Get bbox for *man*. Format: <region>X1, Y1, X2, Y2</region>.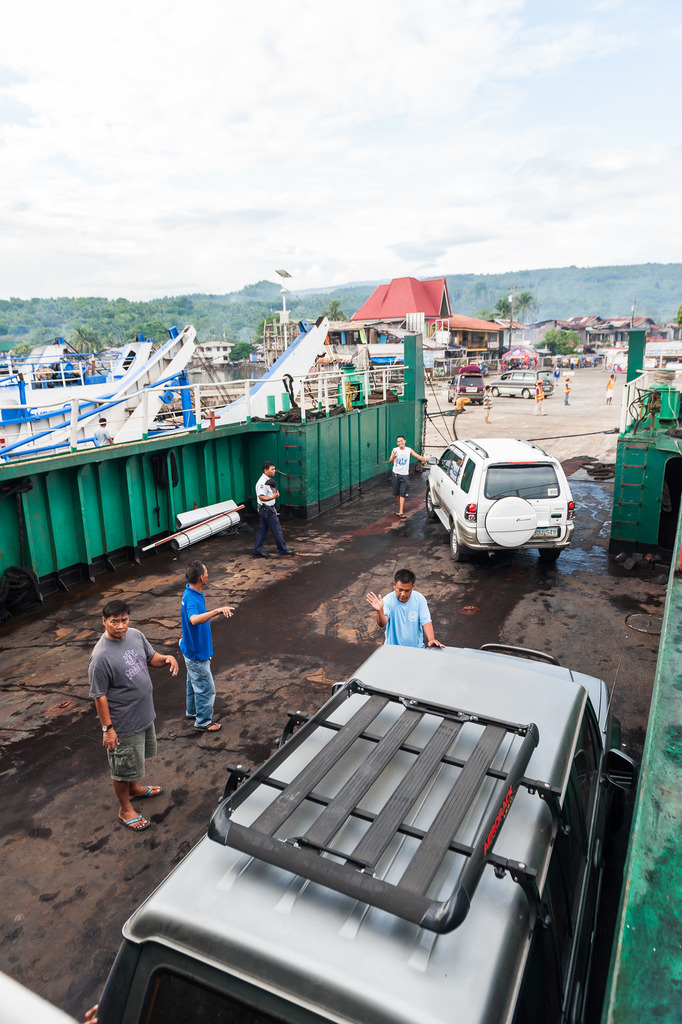
<region>530, 378, 548, 417</region>.
